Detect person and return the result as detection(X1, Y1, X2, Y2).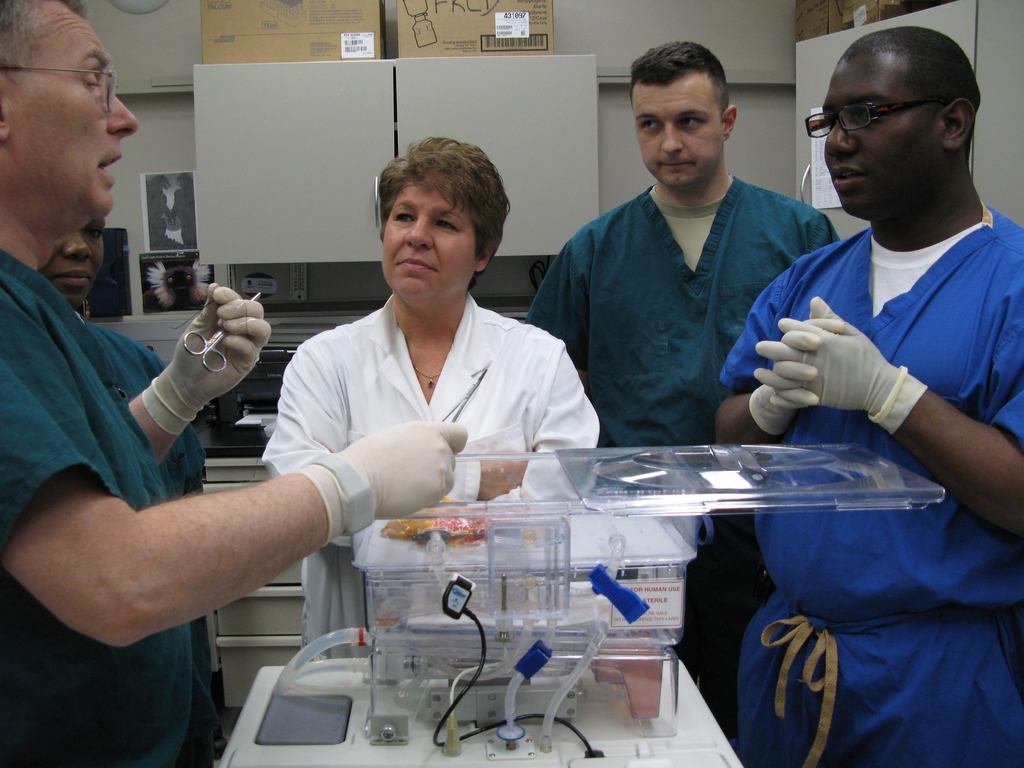
detection(710, 24, 1023, 767).
